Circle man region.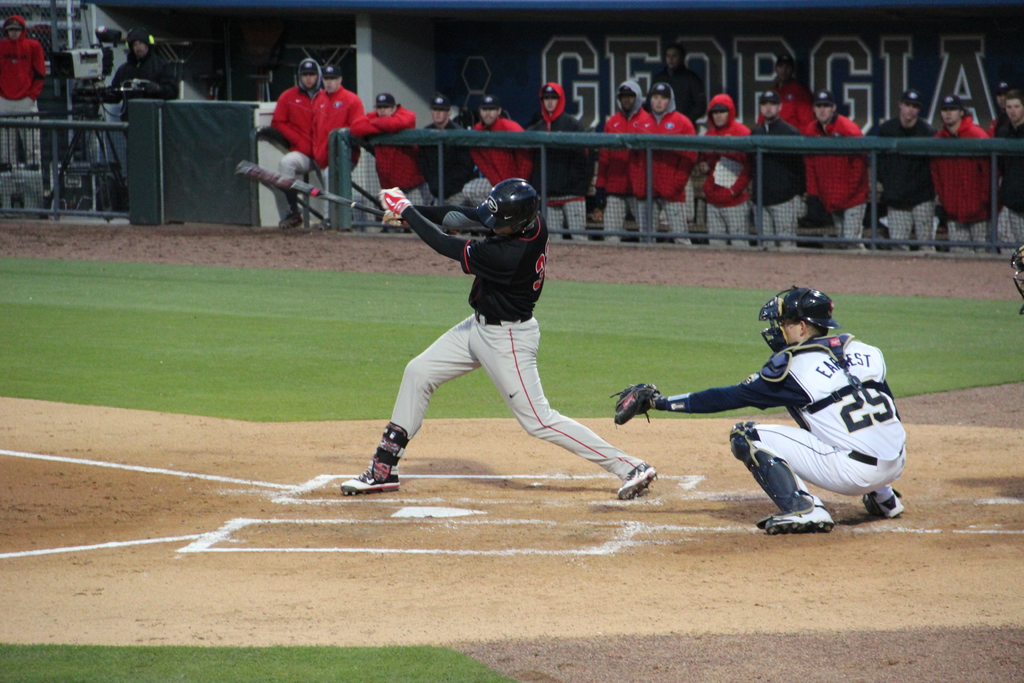
Region: pyautogui.locateOnScreen(524, 82, 595, 237).
